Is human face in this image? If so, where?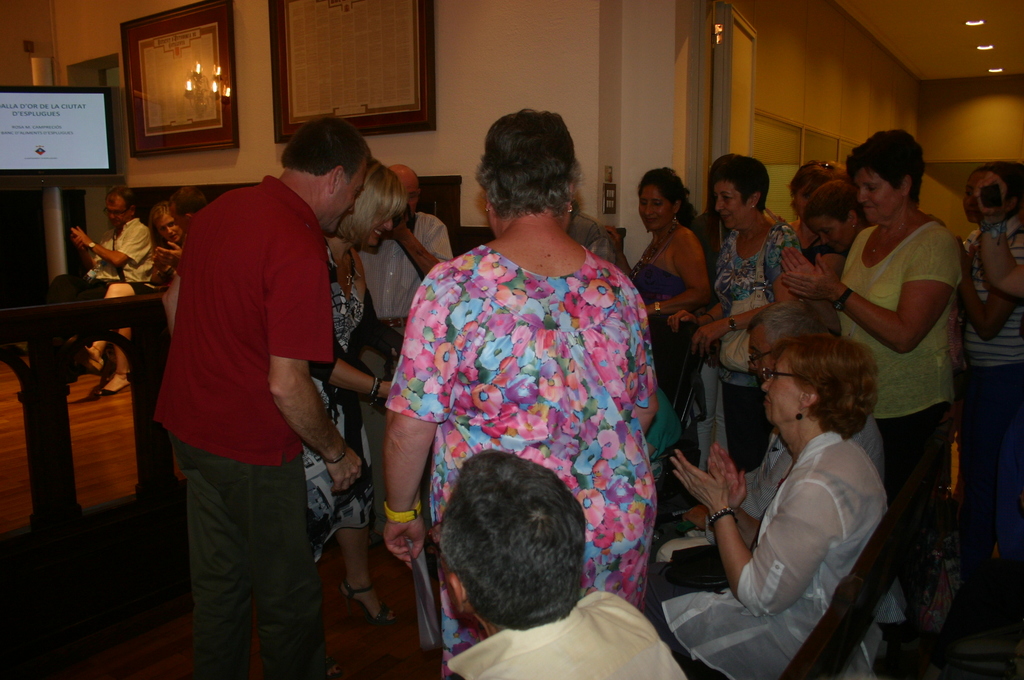
Yes, at l=758, t=348, r=803, b=430.
